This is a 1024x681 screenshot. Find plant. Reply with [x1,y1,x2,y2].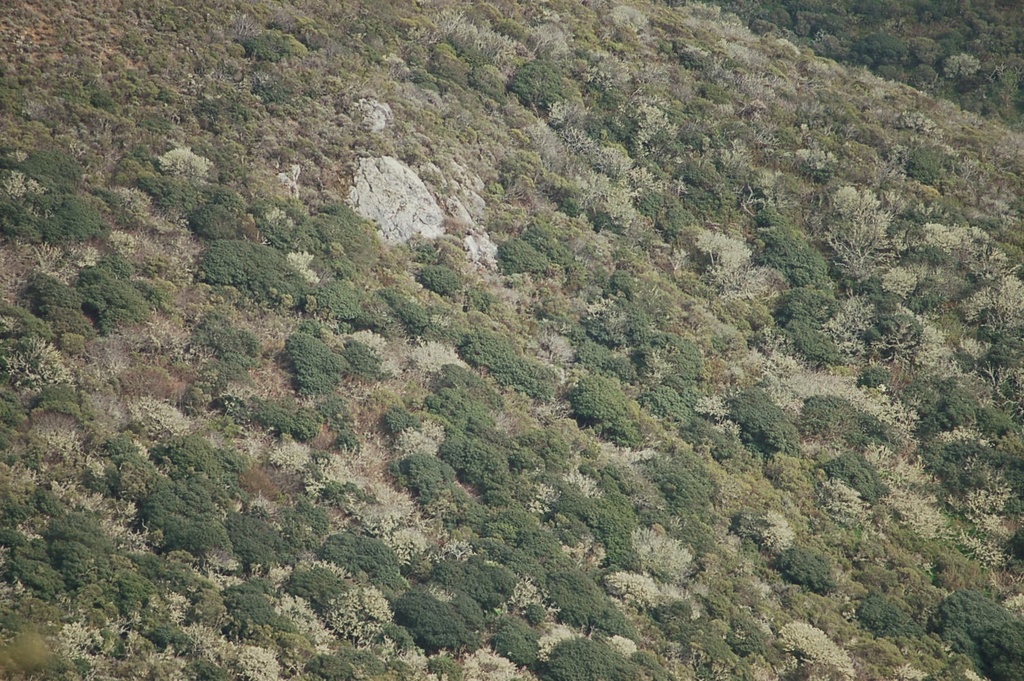
[302,656,351,680].
